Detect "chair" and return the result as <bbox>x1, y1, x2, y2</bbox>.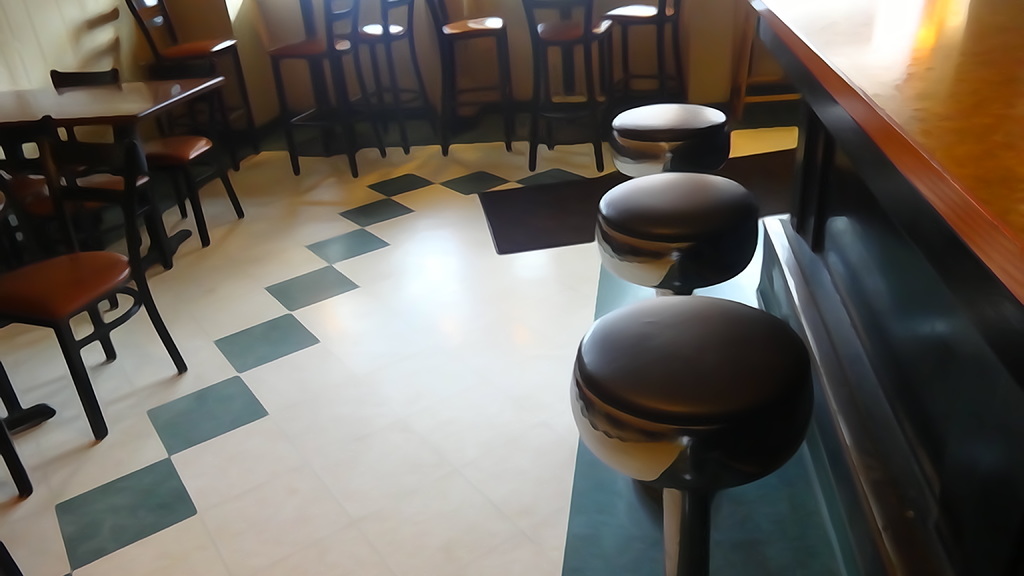
<bbox>376, 0, 439, 174</bbox>.
